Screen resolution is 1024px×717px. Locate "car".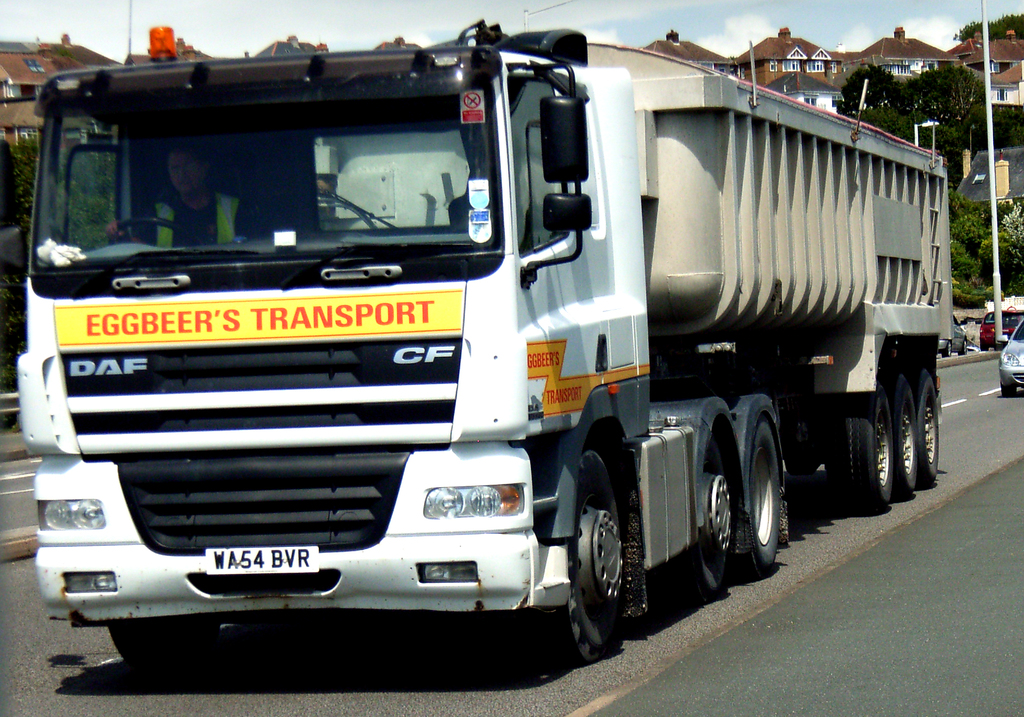
l=940, t=314, r=968, b=359.
